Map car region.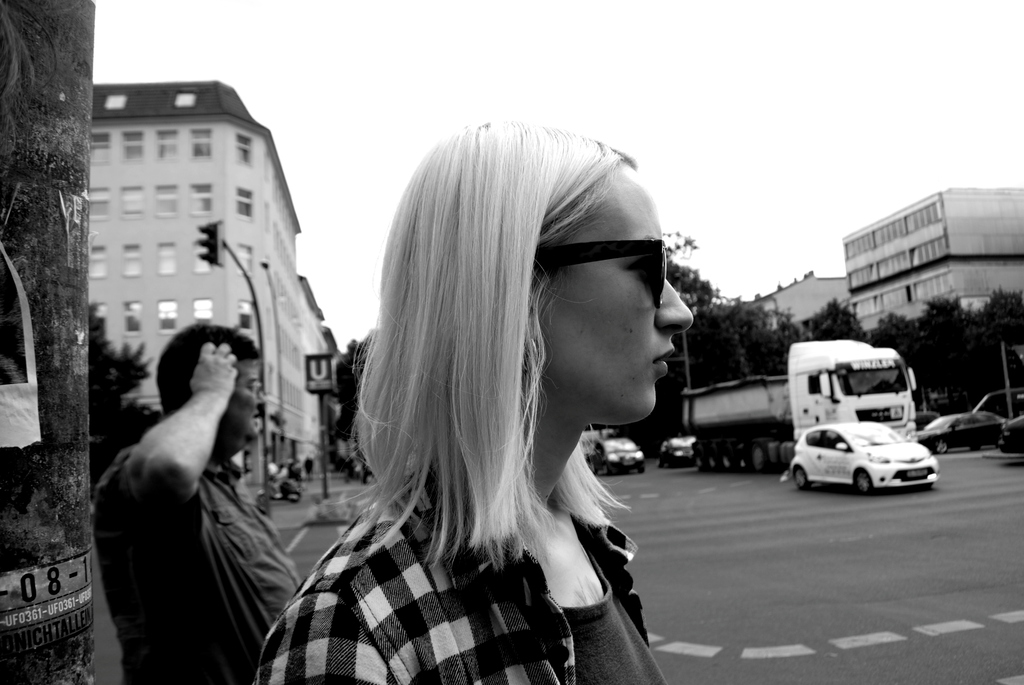
Mapped to Rect(595, 434, 646, 474).
